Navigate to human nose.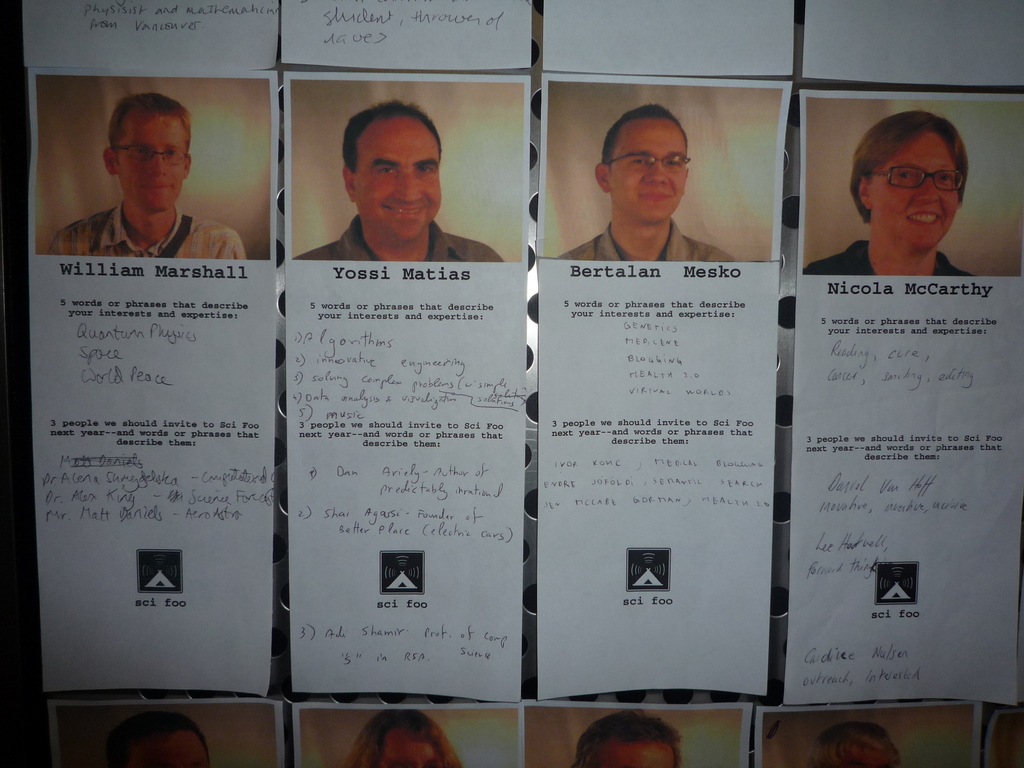
Navigation target: (left=148, top=155, right=167, bottom=178).
